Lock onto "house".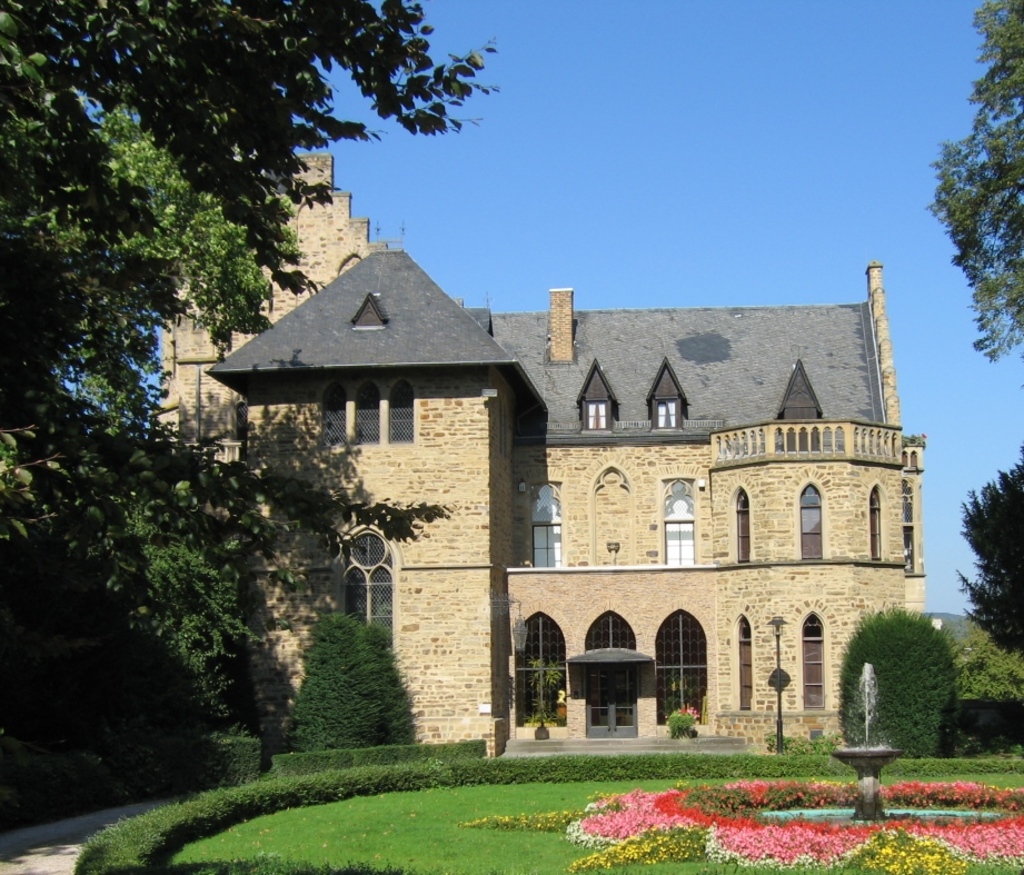
Locked: {"x1": 147, "y1": 150, "x2": 923, "y2": 750}.
